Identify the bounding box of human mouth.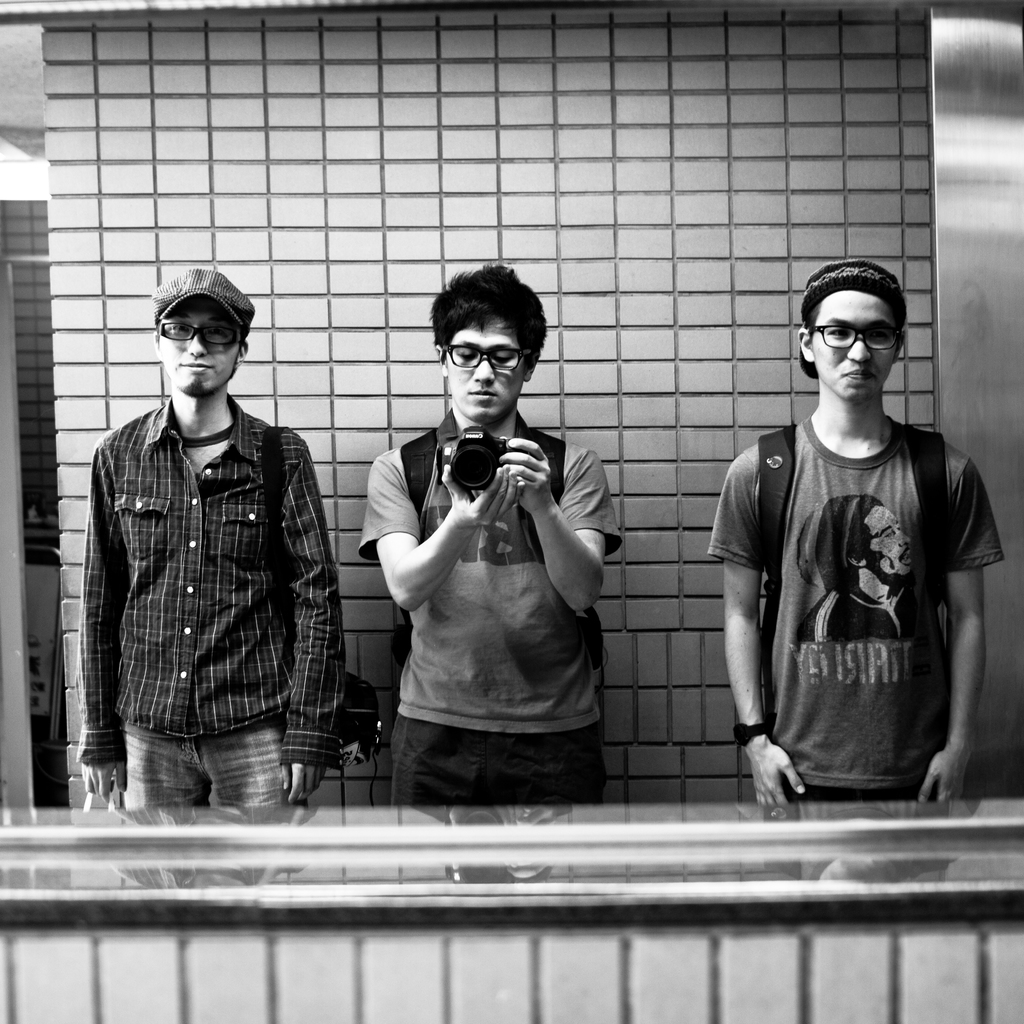
x1=836 y1=361 x2=879 y2=385.
